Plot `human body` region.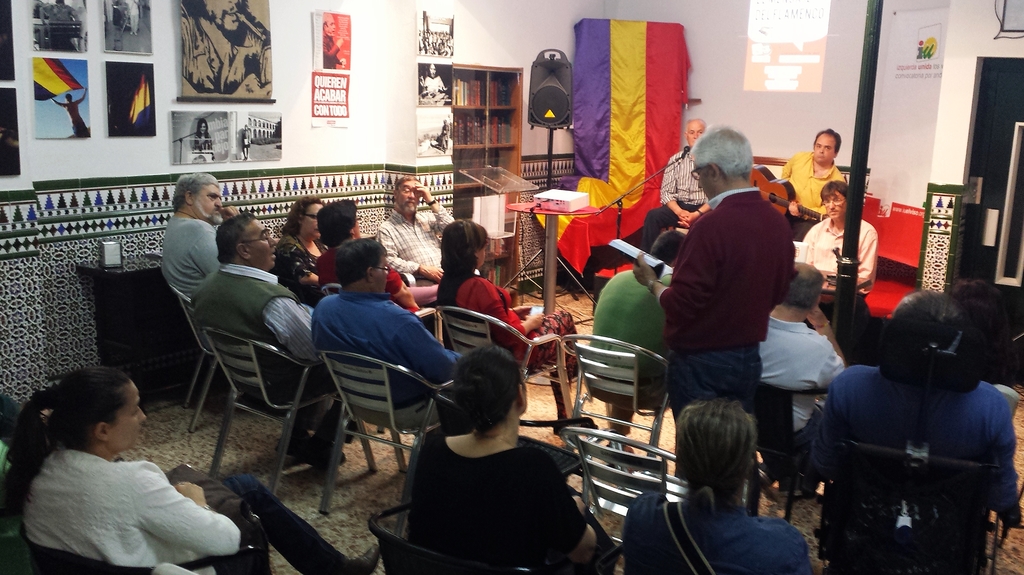
Plotted at crop(186, 259, 328, 466).
